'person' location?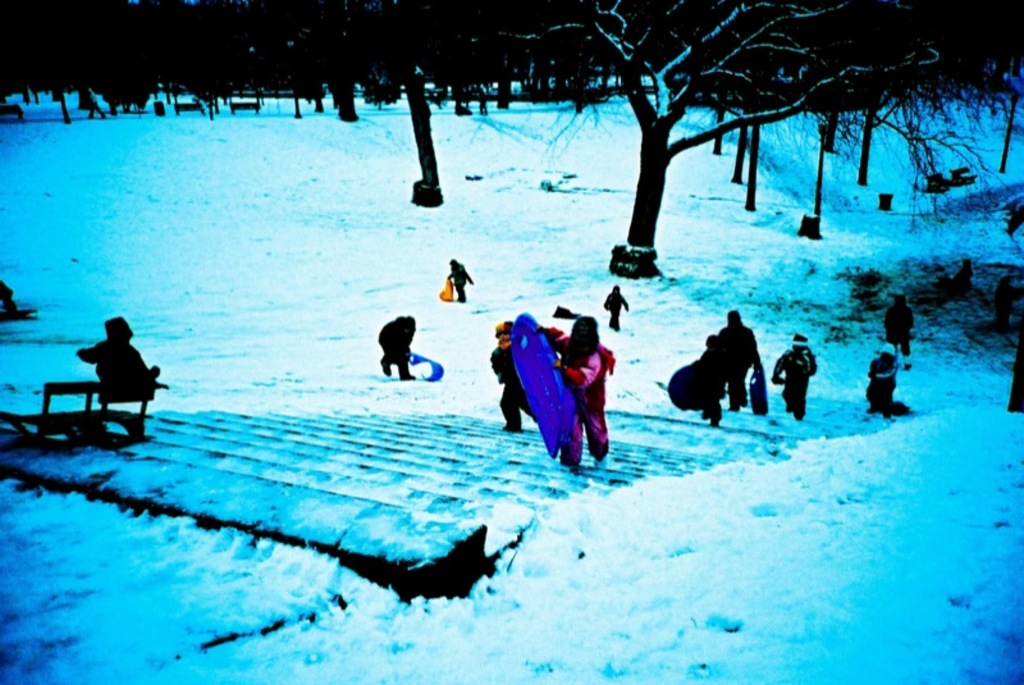
[left=863, top=342, right=901, bottom=423]
